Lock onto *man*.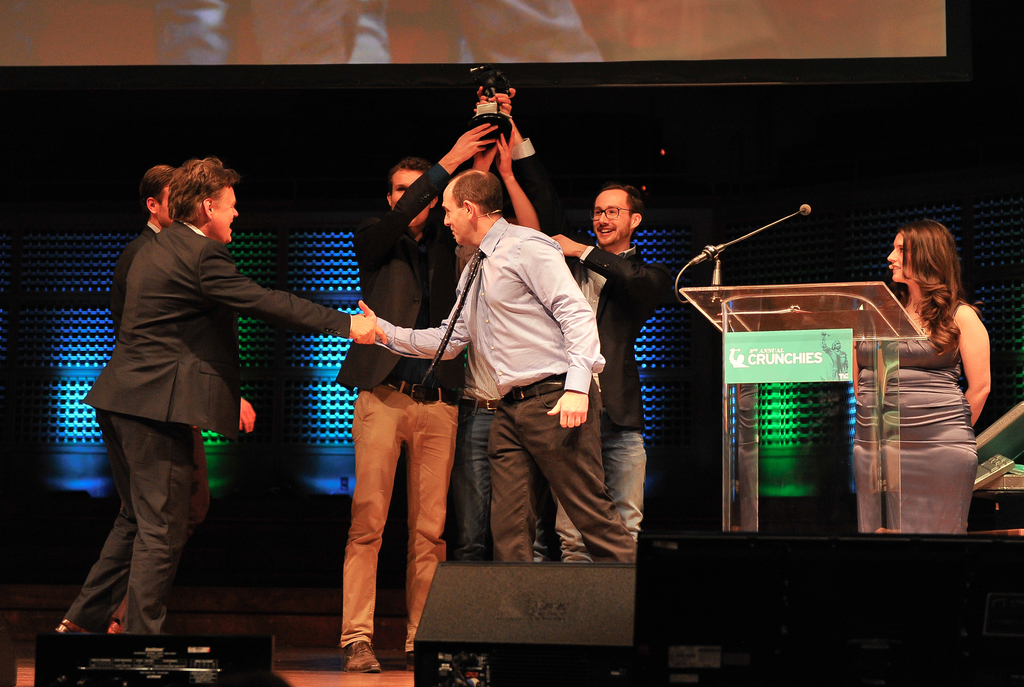
Locked: l=486, t=129, r=673, b=565.
